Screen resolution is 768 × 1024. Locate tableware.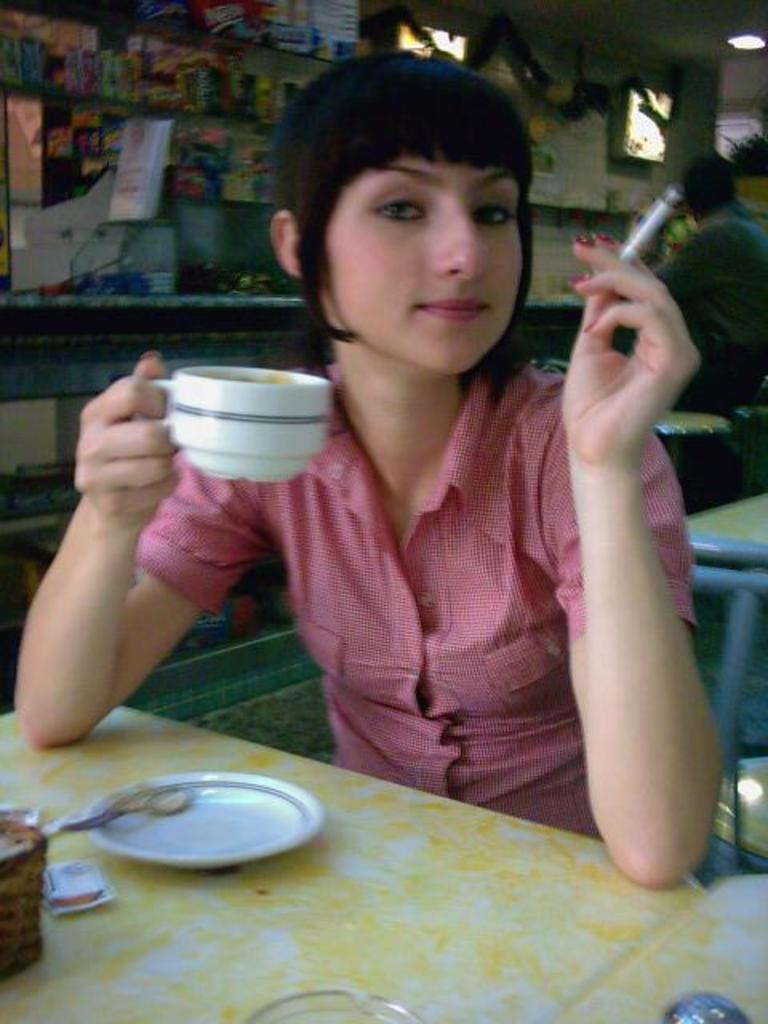
{"x1": 147, "y1": 368, "x2": 330, "y2": 483}.
